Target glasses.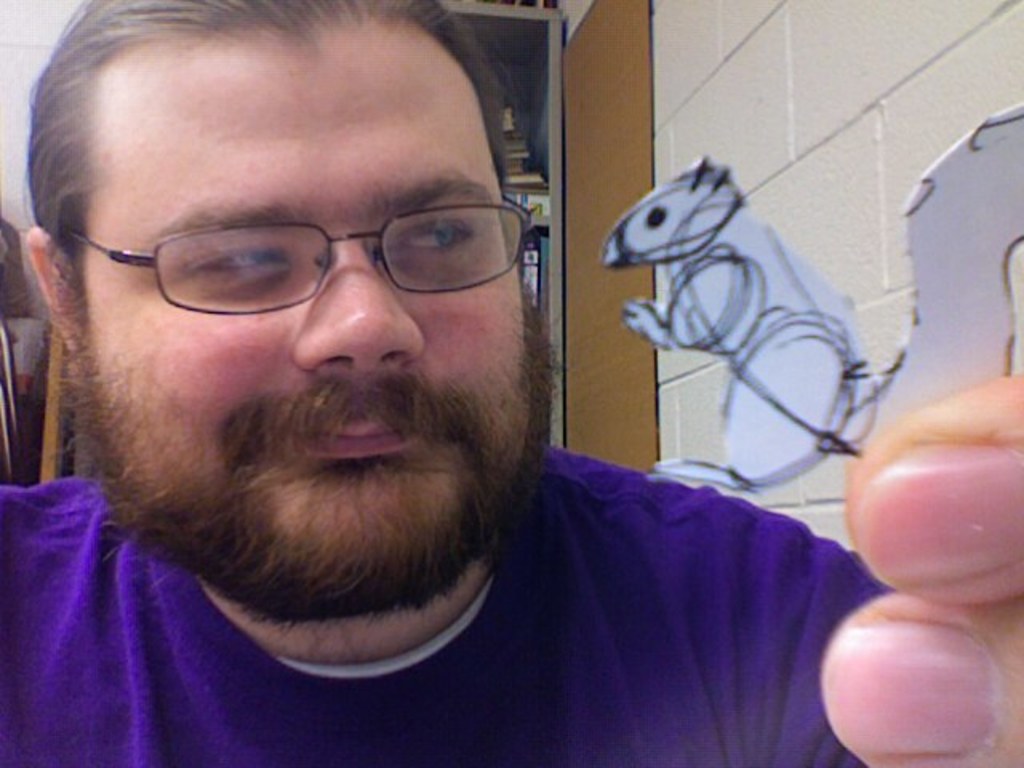
Target region: 10, 163, 518, 328.
